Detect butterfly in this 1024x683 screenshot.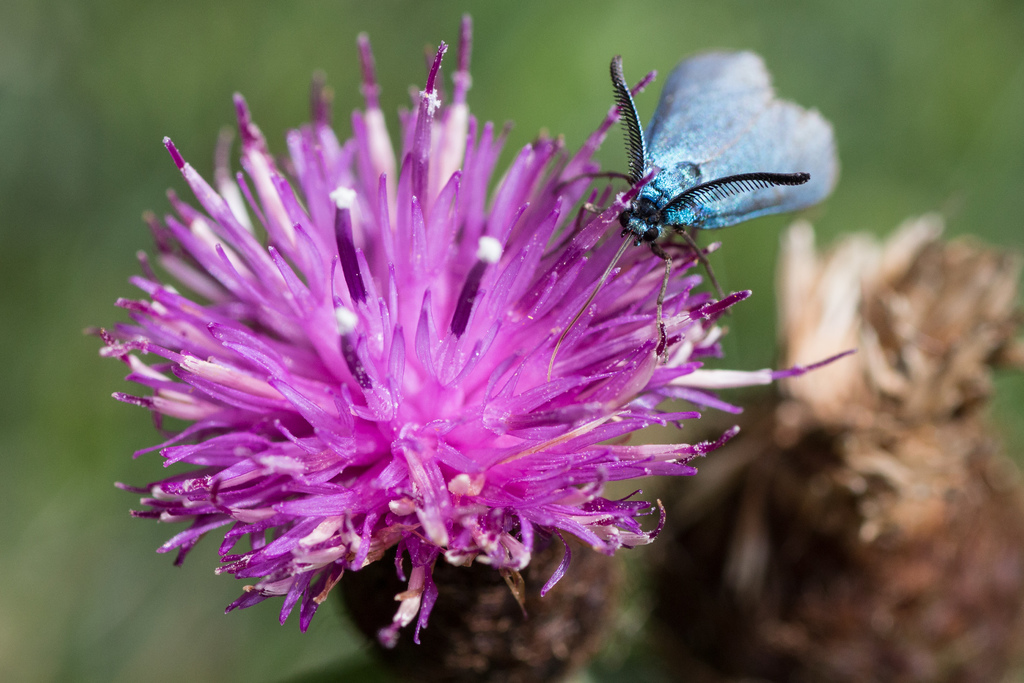
Detection: <region>544, 47, 838, 348</region>.
